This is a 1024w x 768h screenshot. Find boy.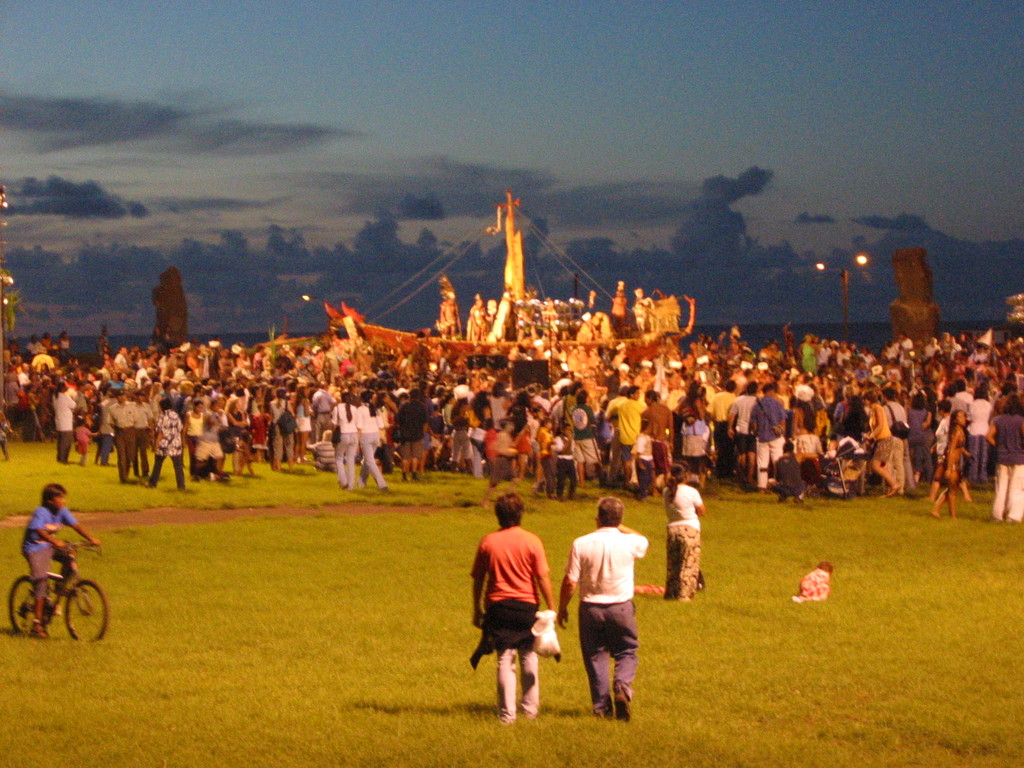
Bounding box: <bbox>882, 388, 906, 495</bbox>.
